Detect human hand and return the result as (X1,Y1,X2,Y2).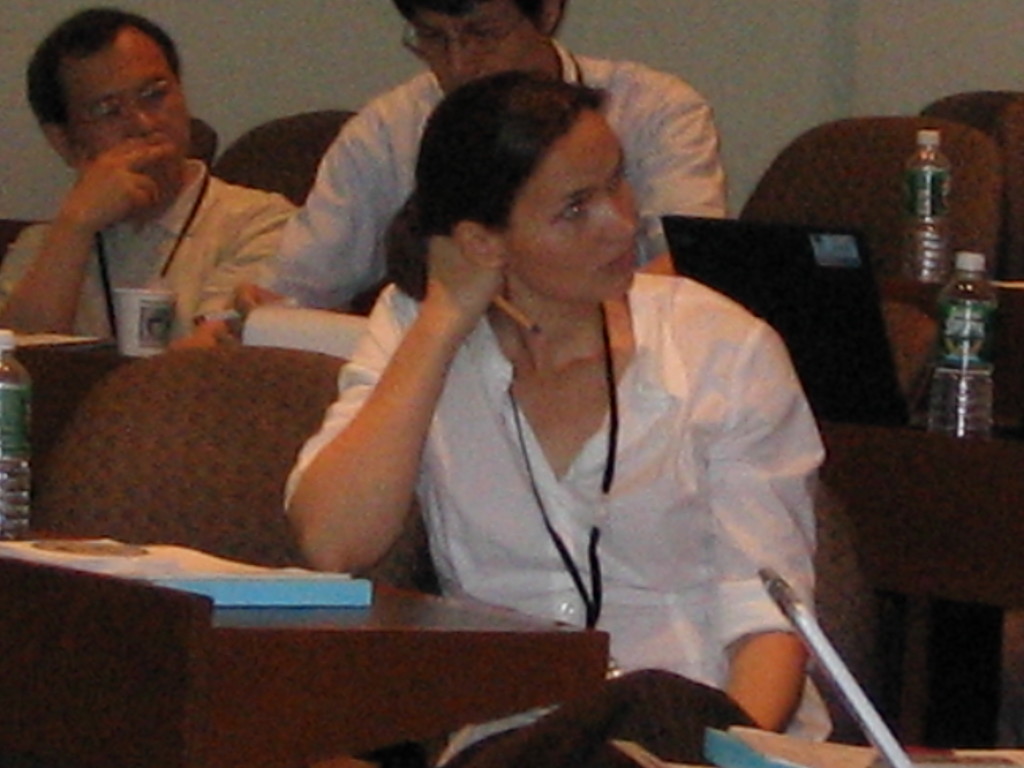
(169,315,239,356).
